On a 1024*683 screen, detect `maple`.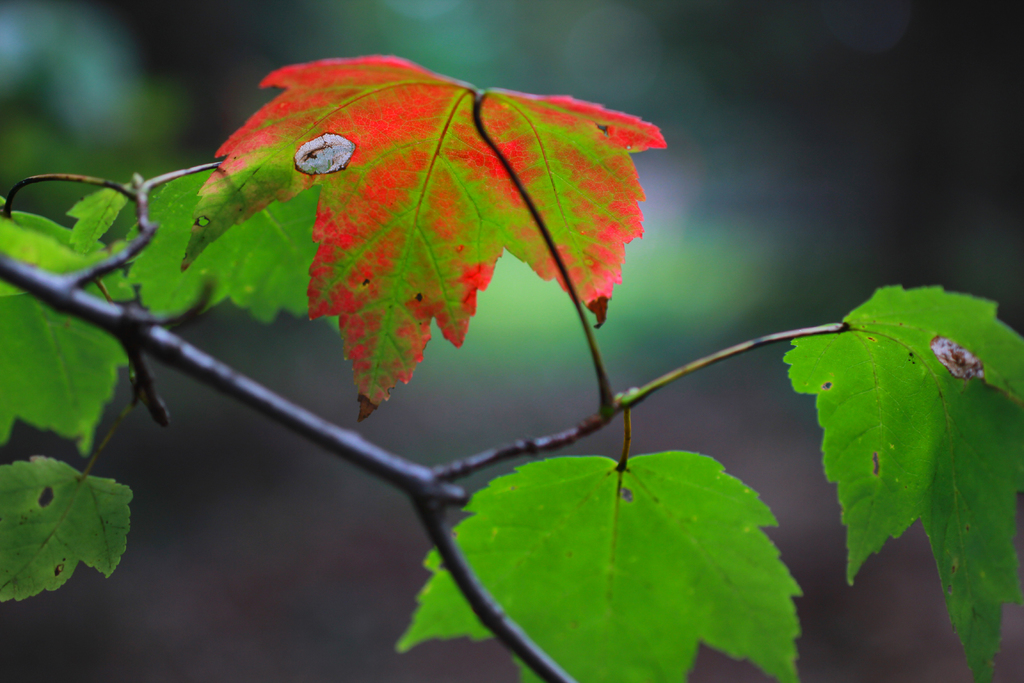
(393,409,803,682).
